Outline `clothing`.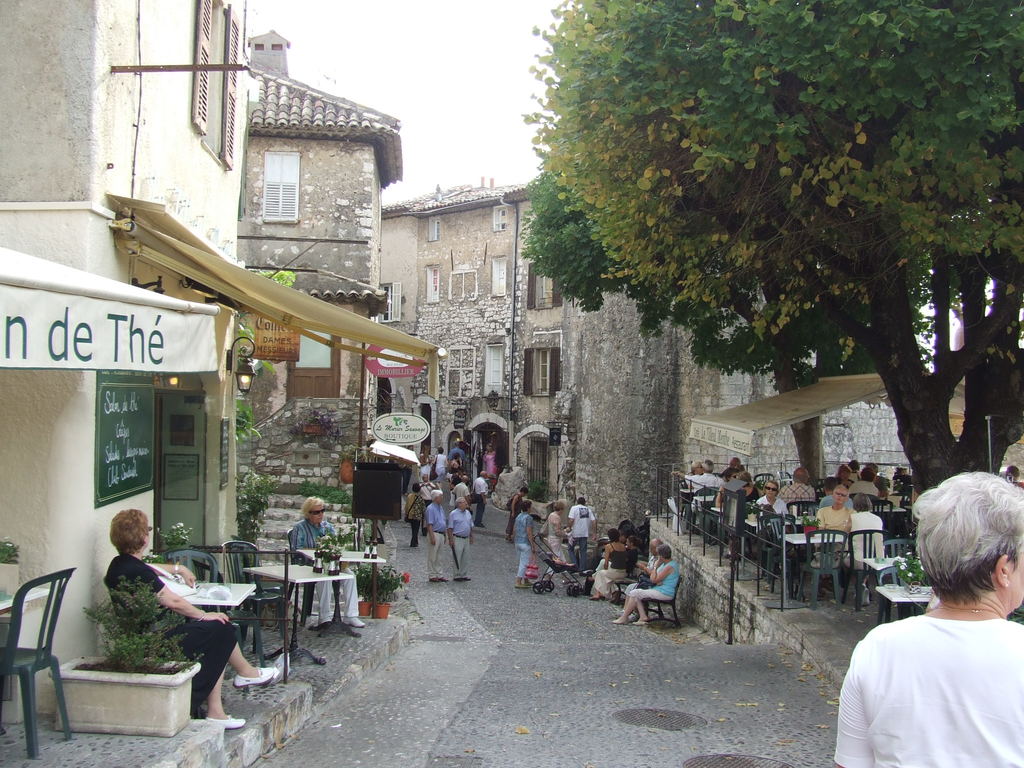
Outline: [x1=452, y1=507, x2=472, y2=575].
